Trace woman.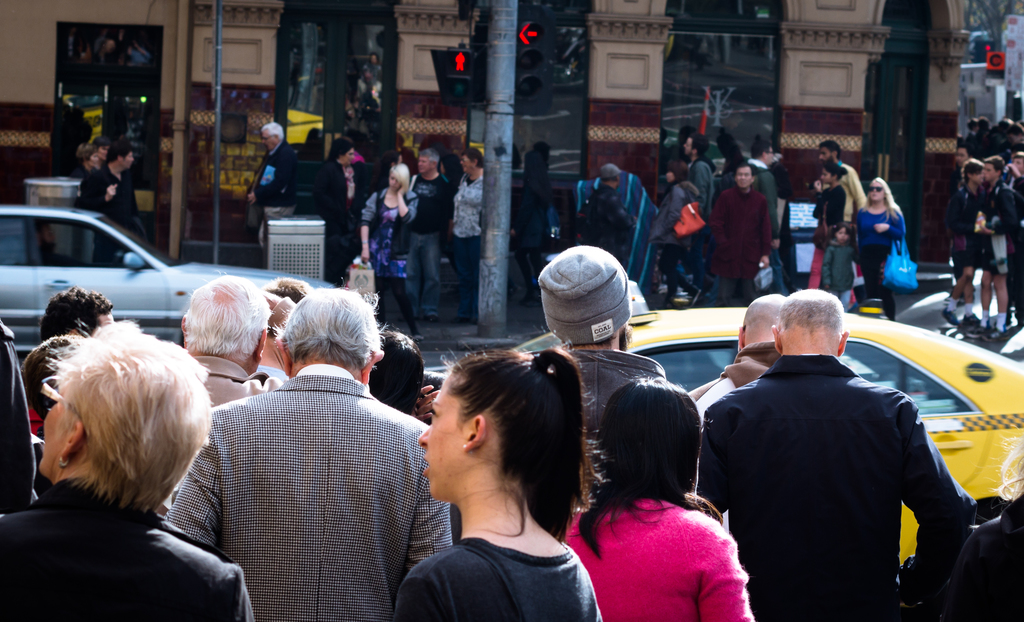
Traced to box(358, 164, 428, 349).
